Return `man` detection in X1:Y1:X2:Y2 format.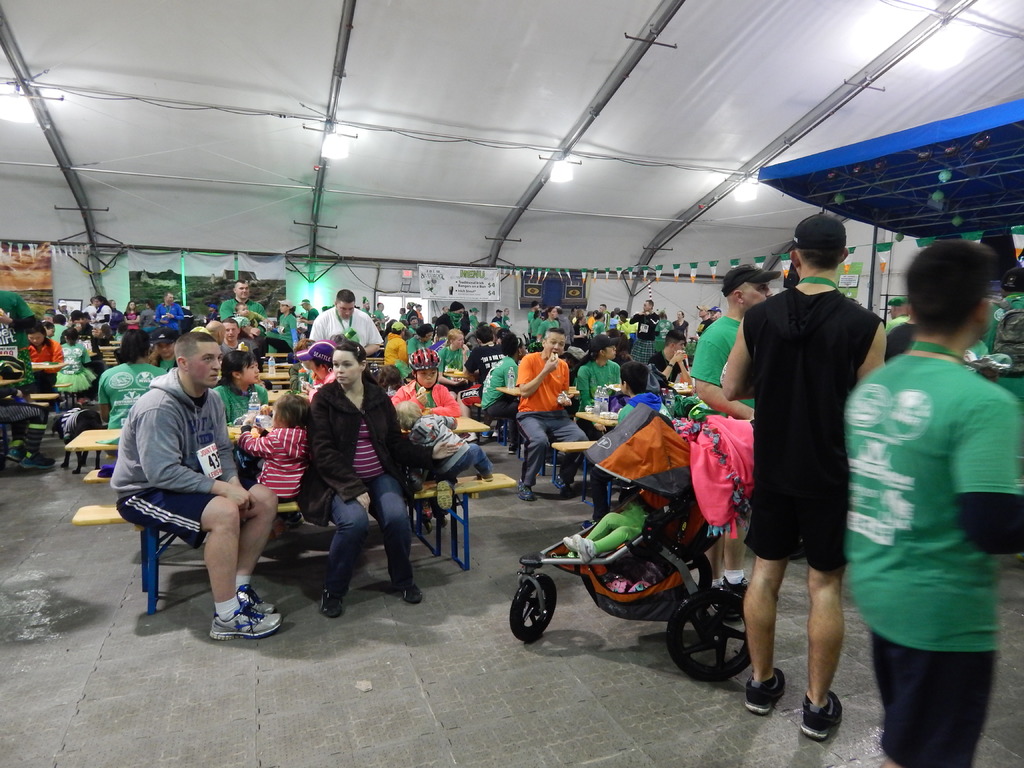
721:212:888:739.
